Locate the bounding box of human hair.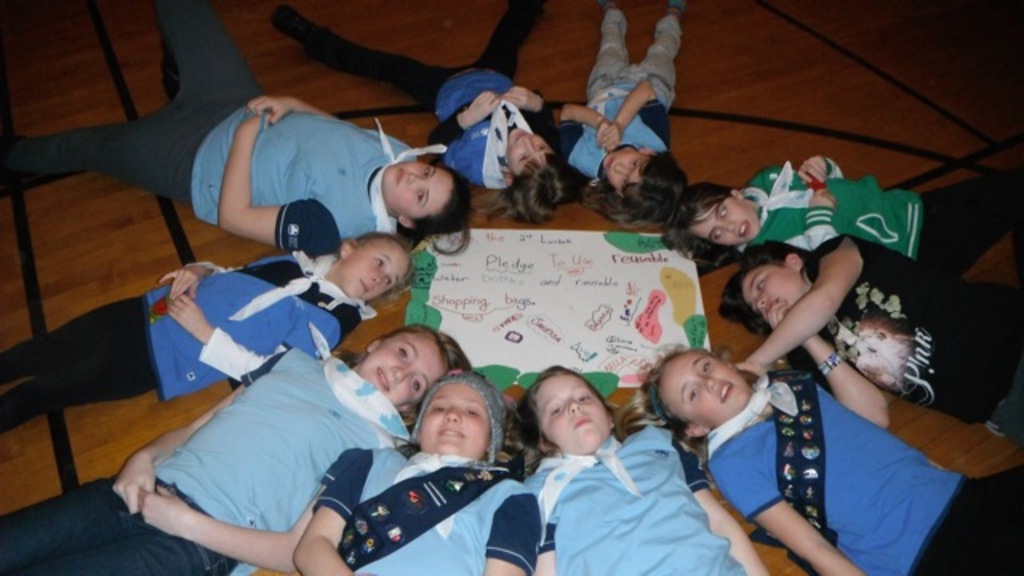
Bounding box: <box>642,350,762,464</box>.
